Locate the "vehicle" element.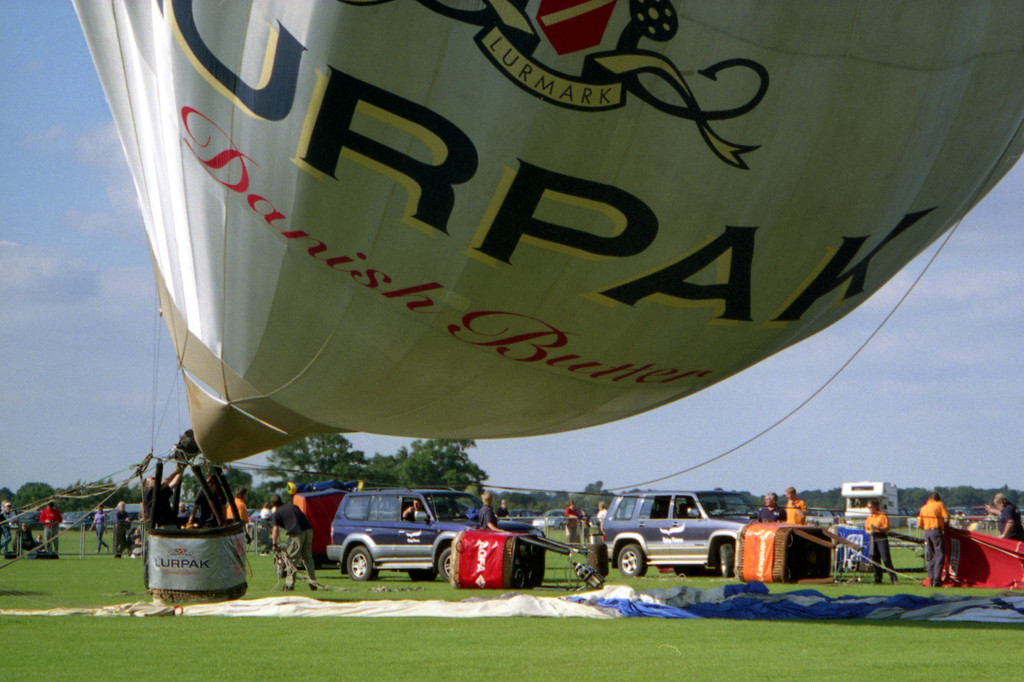
Element bbox: [58,509,122,527].
